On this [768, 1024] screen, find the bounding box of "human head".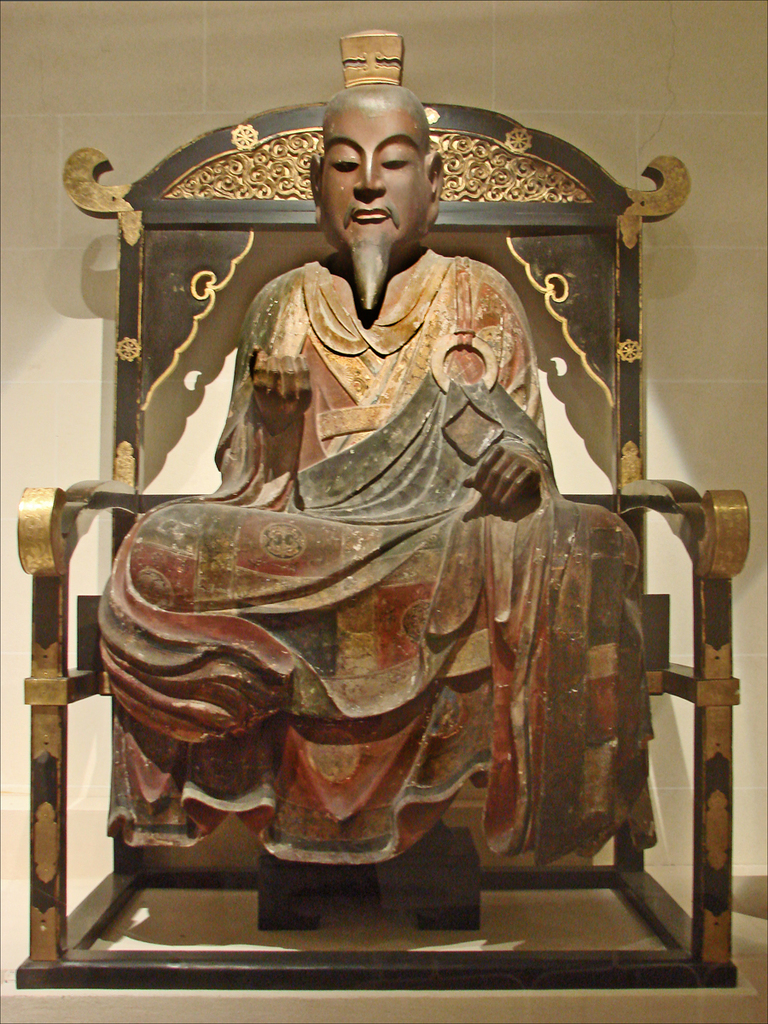
Bounding box: BBox(317, 76, 461, 262).
